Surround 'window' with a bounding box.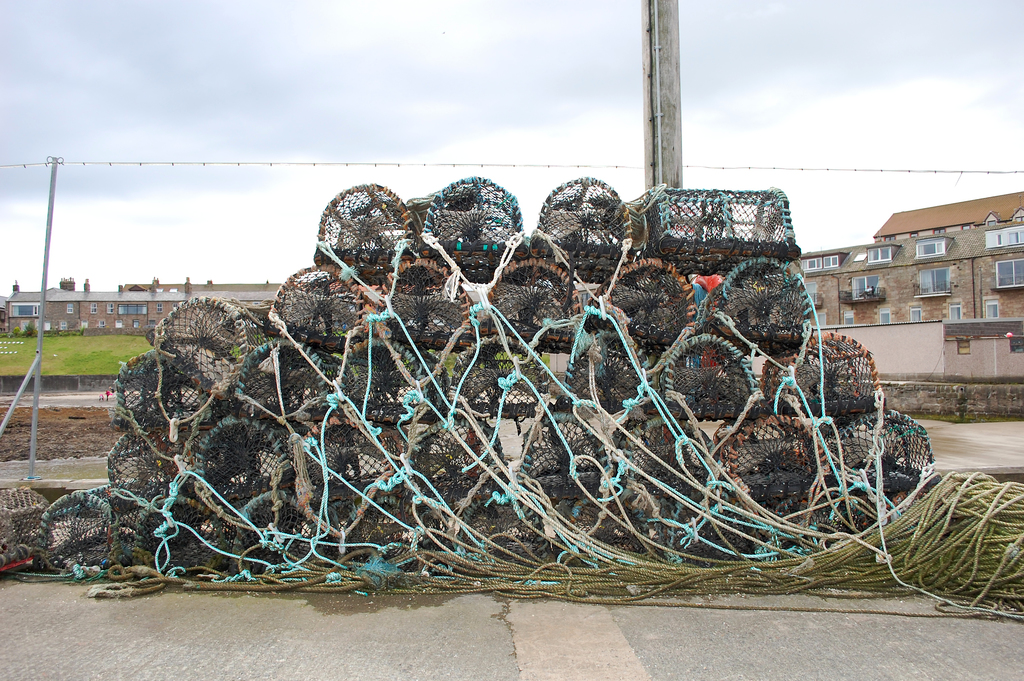
left=801, top=250, right=840, bottom=269.
